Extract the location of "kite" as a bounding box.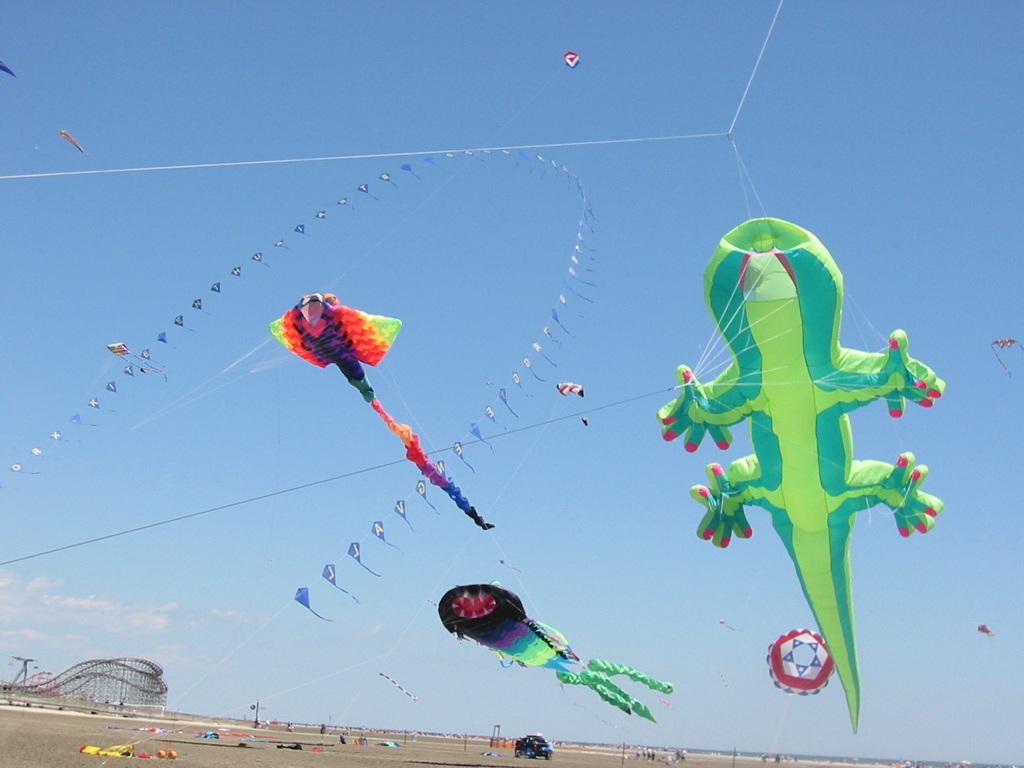
[421,152,436,166].
